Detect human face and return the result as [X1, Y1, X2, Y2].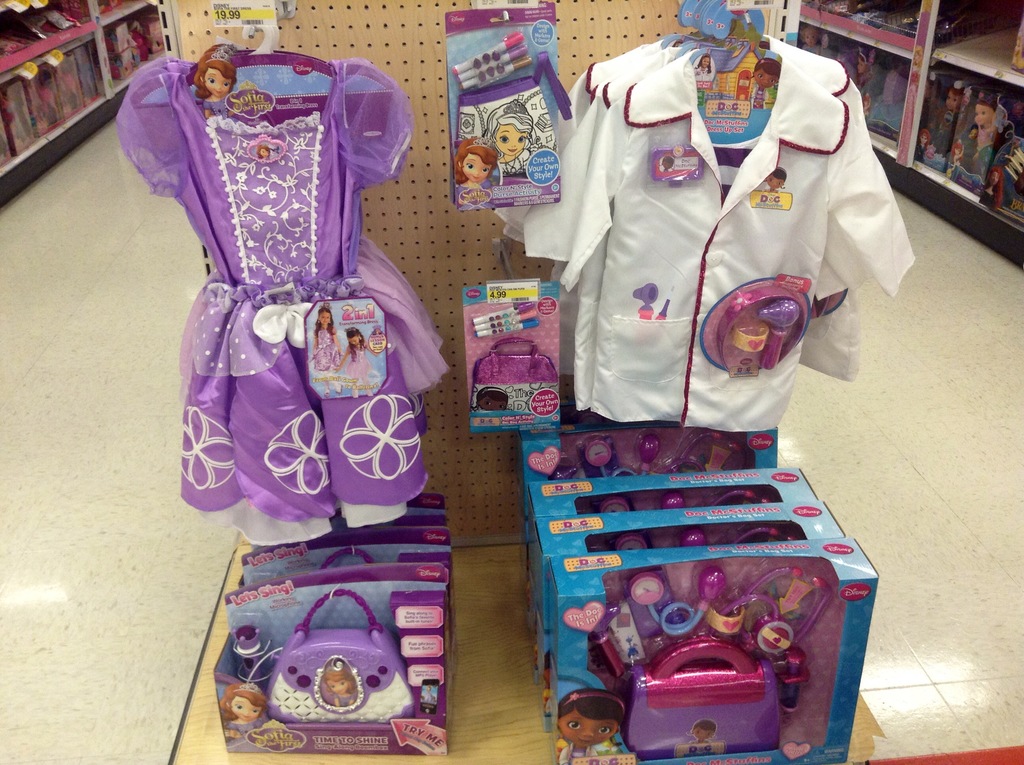
[694, 727, 716, 741].
